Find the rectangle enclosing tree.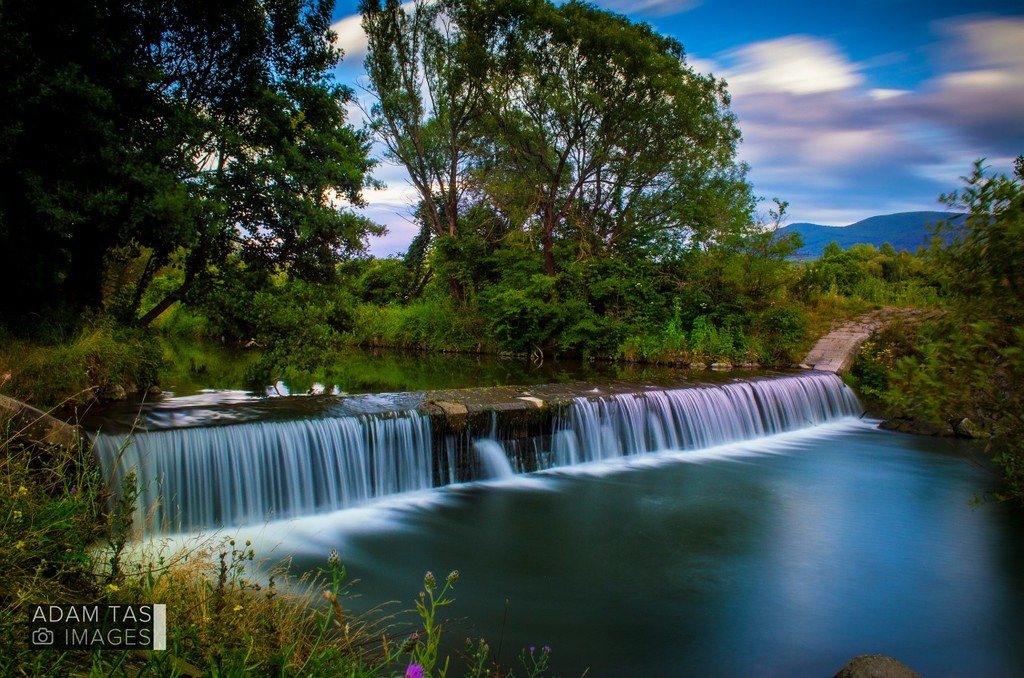
left=752, top=138, right=1023, bottom=488.
